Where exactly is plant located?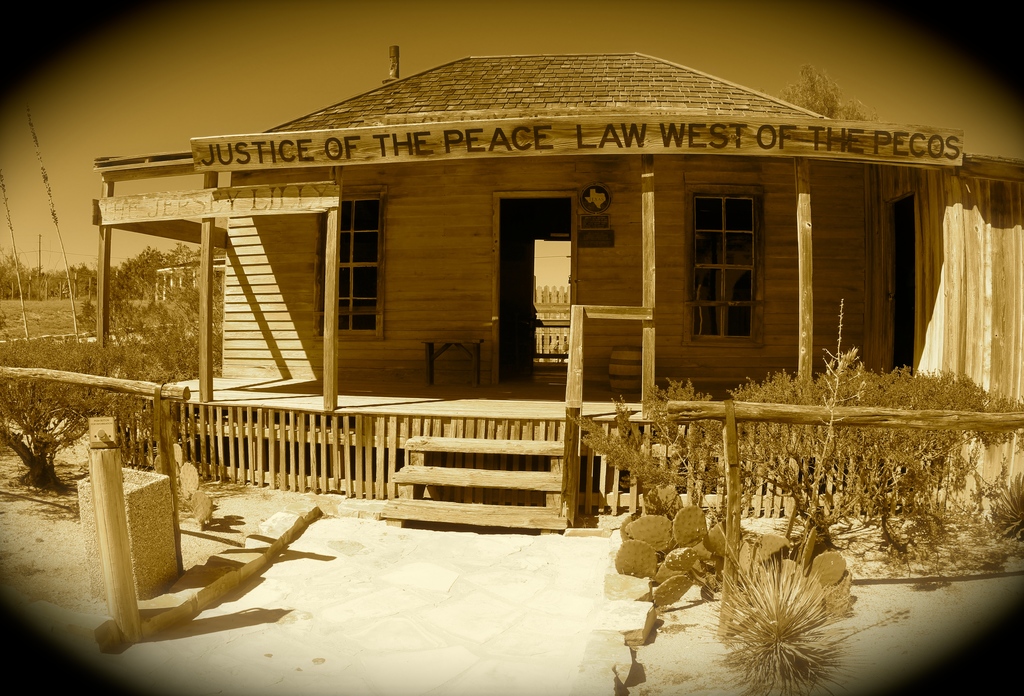
Its bounding box is (651,369,739,486).
